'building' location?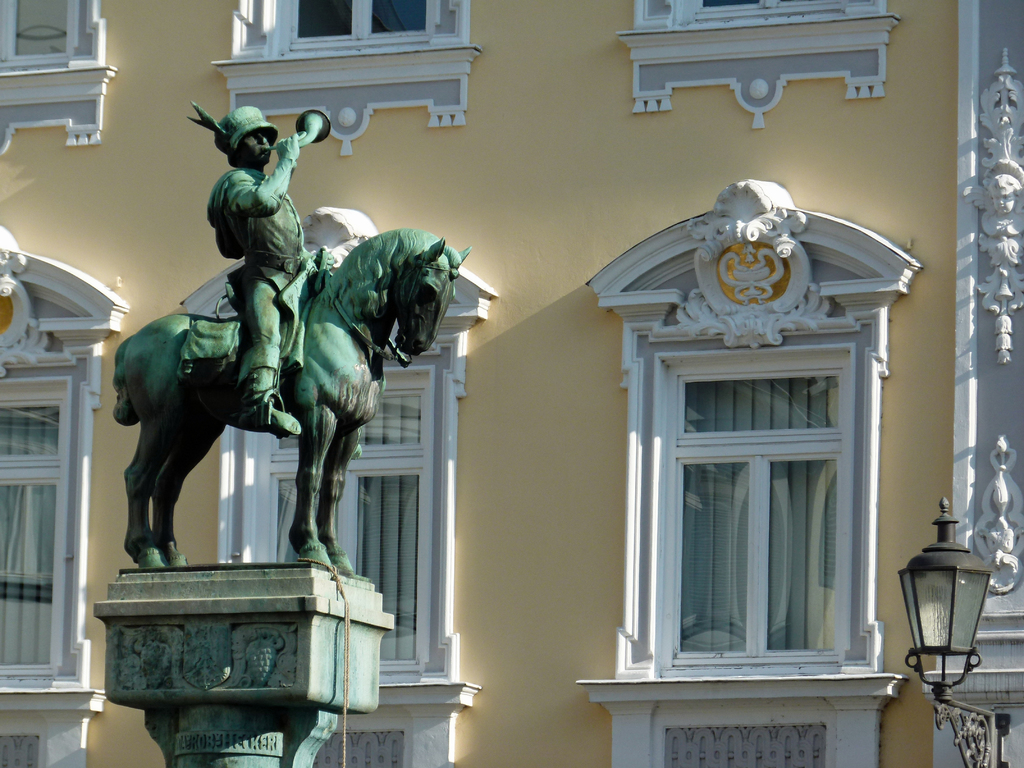
box(0, 0, 1023, 767)
